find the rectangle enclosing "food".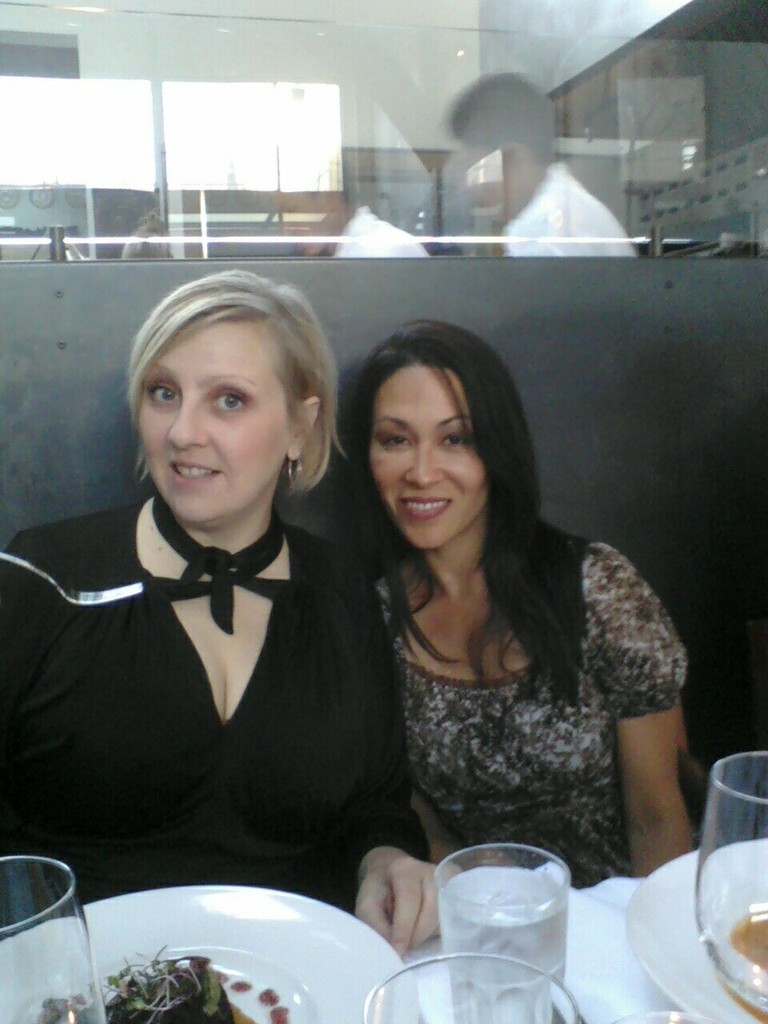
43/945/286/1023.
